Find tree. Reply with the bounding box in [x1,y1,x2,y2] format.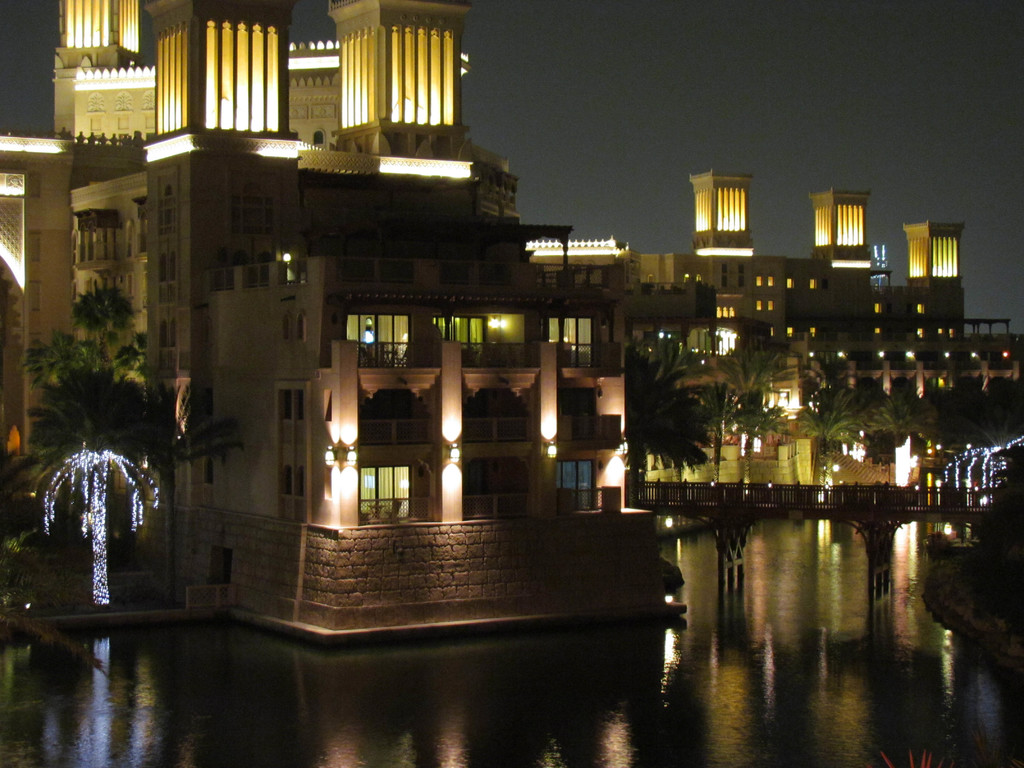
[8,338,97,391].
